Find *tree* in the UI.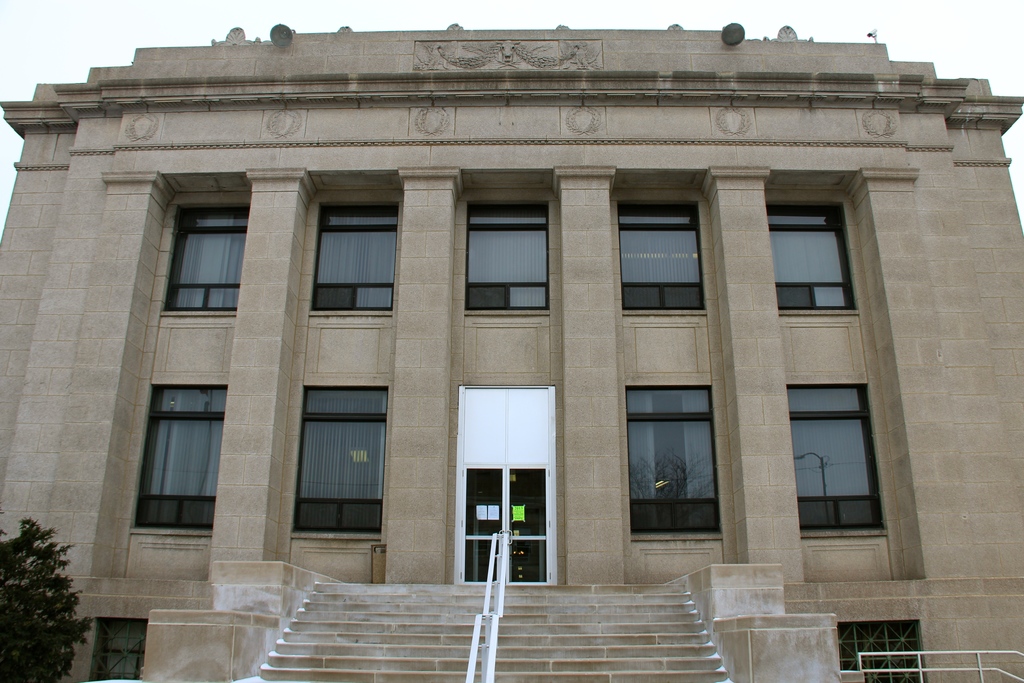
UI element at crop(0, 522, 76, 664).
